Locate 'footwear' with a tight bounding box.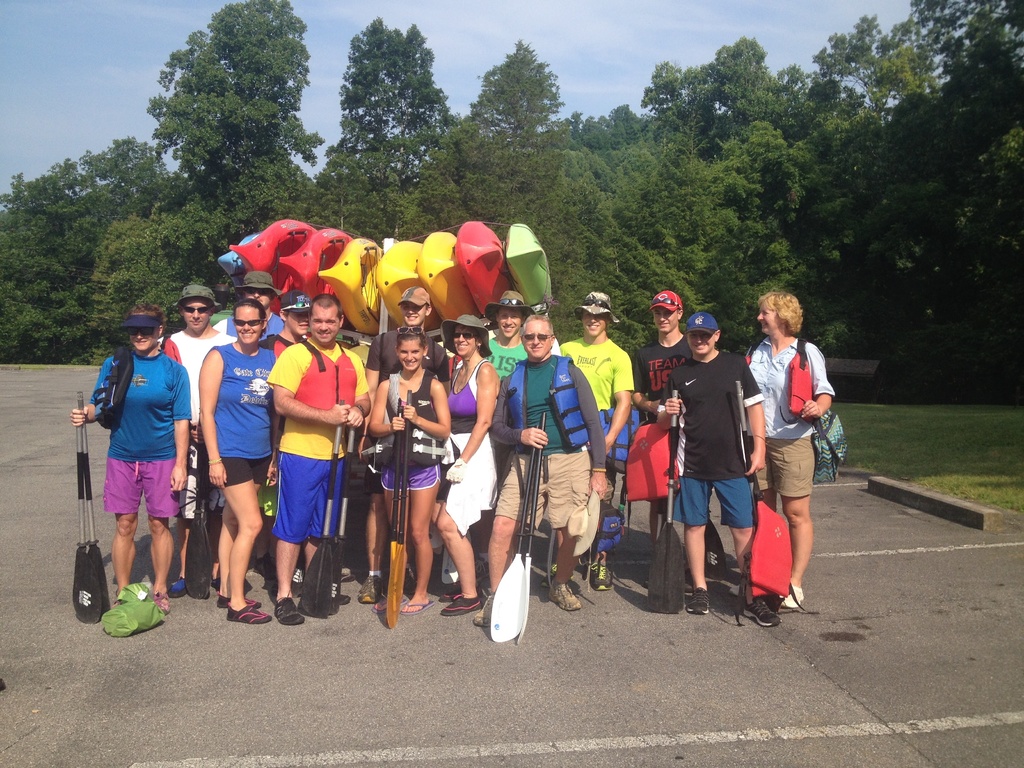
[360,574,381,602].
